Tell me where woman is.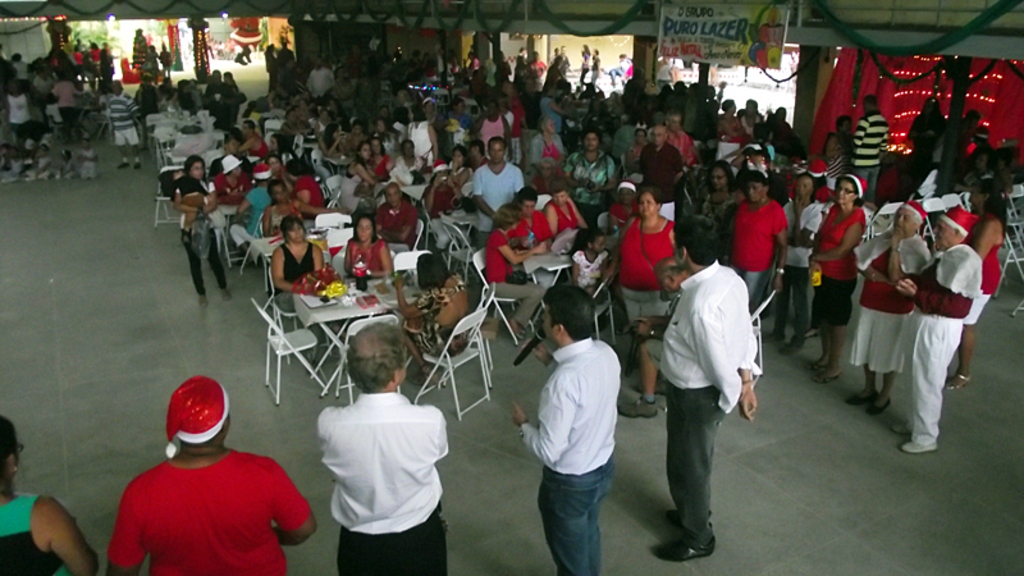
woman is at crop(541, 187, 586, 247).
